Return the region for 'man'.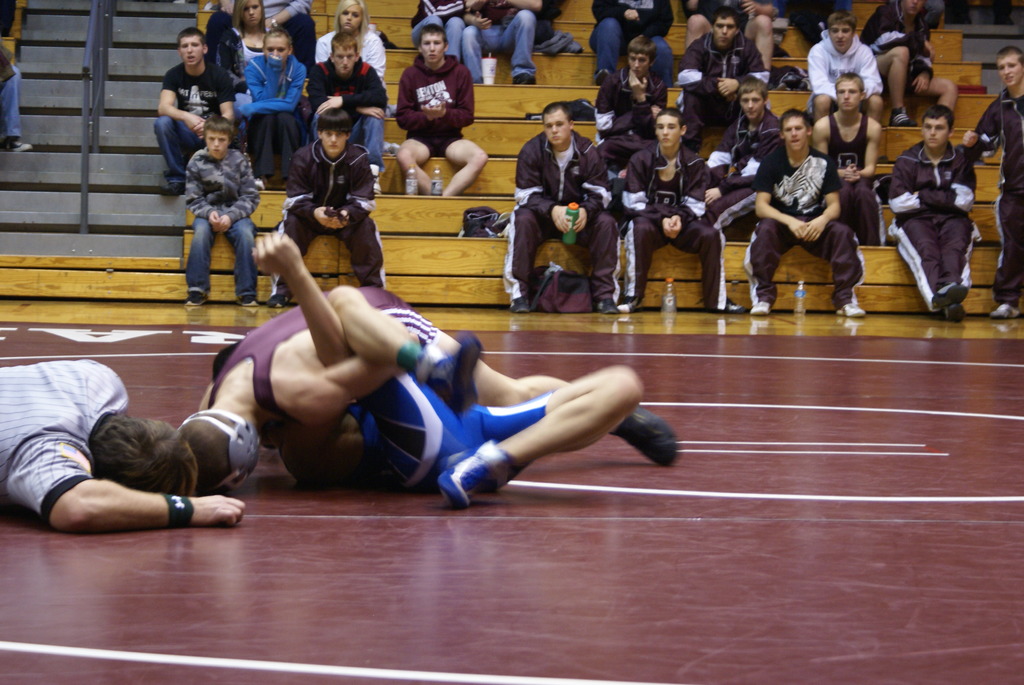
bbox=(250, 228, 645, 515).
